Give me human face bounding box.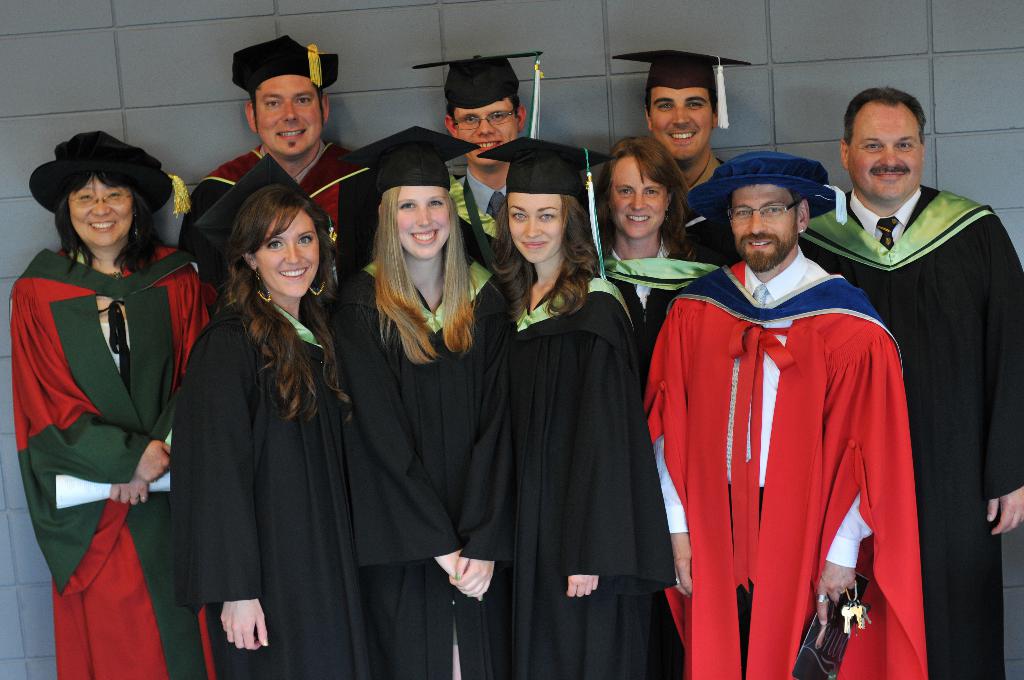
left=508, top=188, right=573, bottom=265.
